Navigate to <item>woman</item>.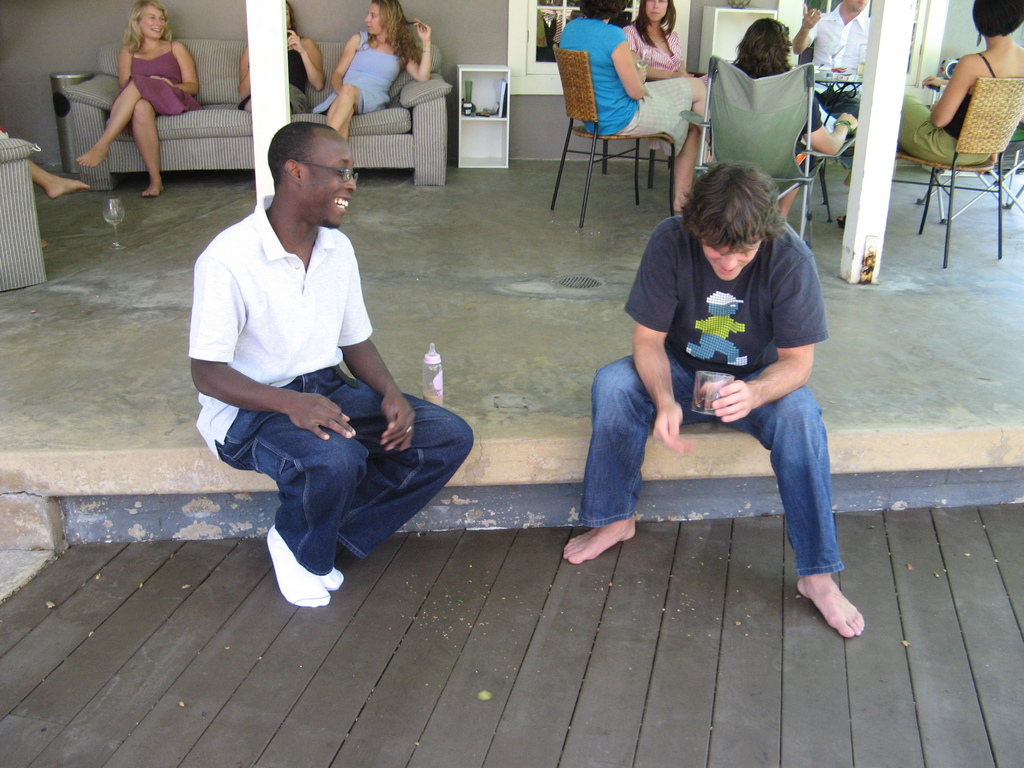
Navigation target: {"x1": 621, "y1": 0, "x2": 715, "y2": 163}.
